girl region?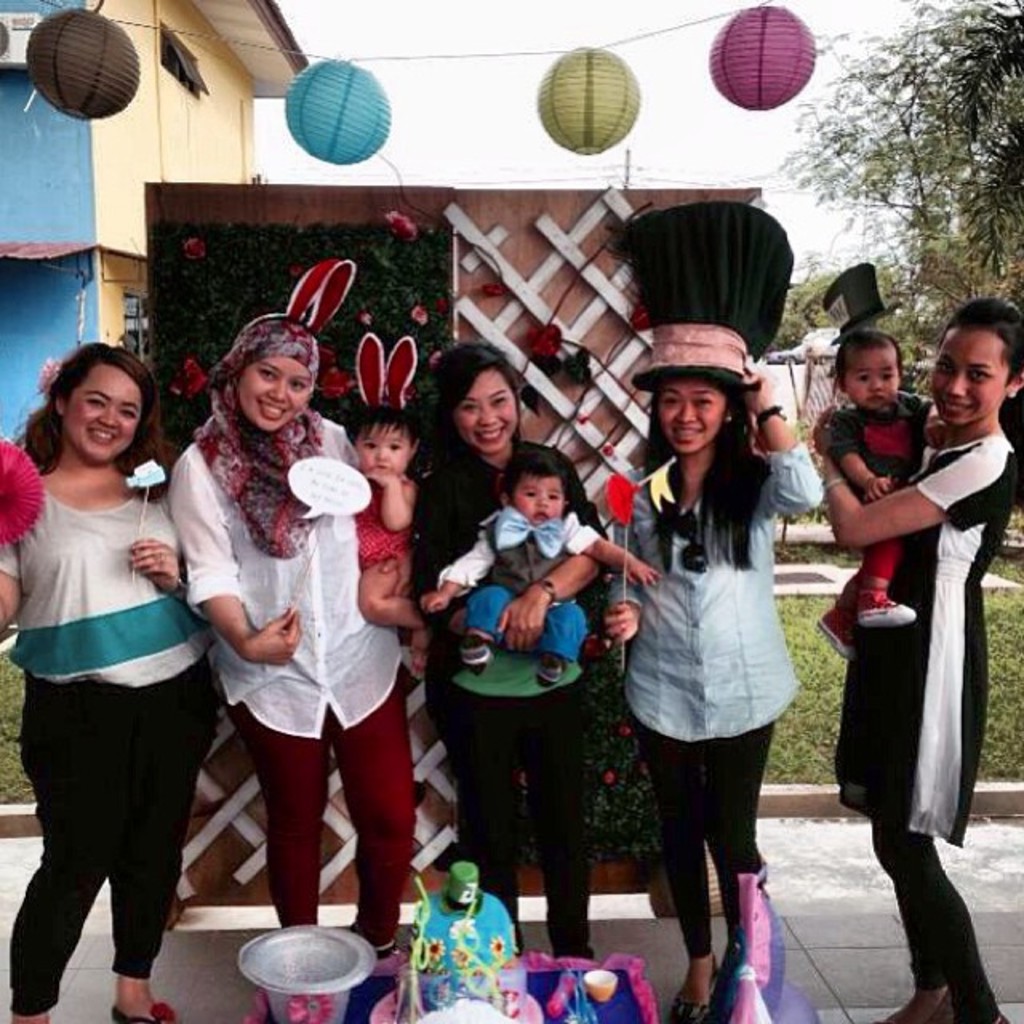
box=[819, 298, 1013, 1022]
